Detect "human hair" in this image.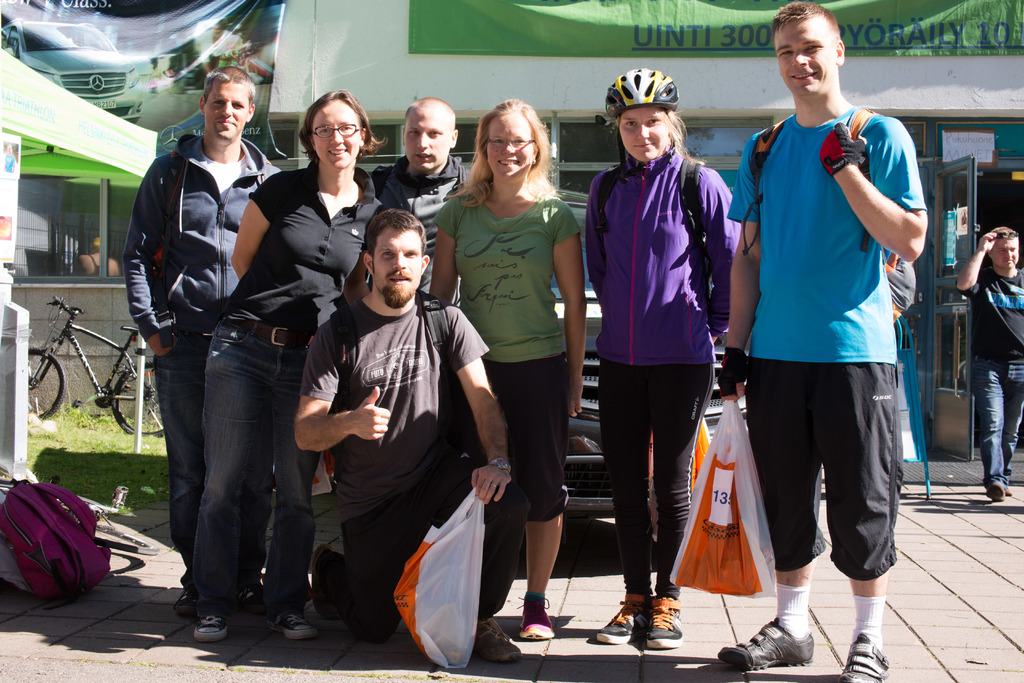
Detection: 360 207 426 252.
